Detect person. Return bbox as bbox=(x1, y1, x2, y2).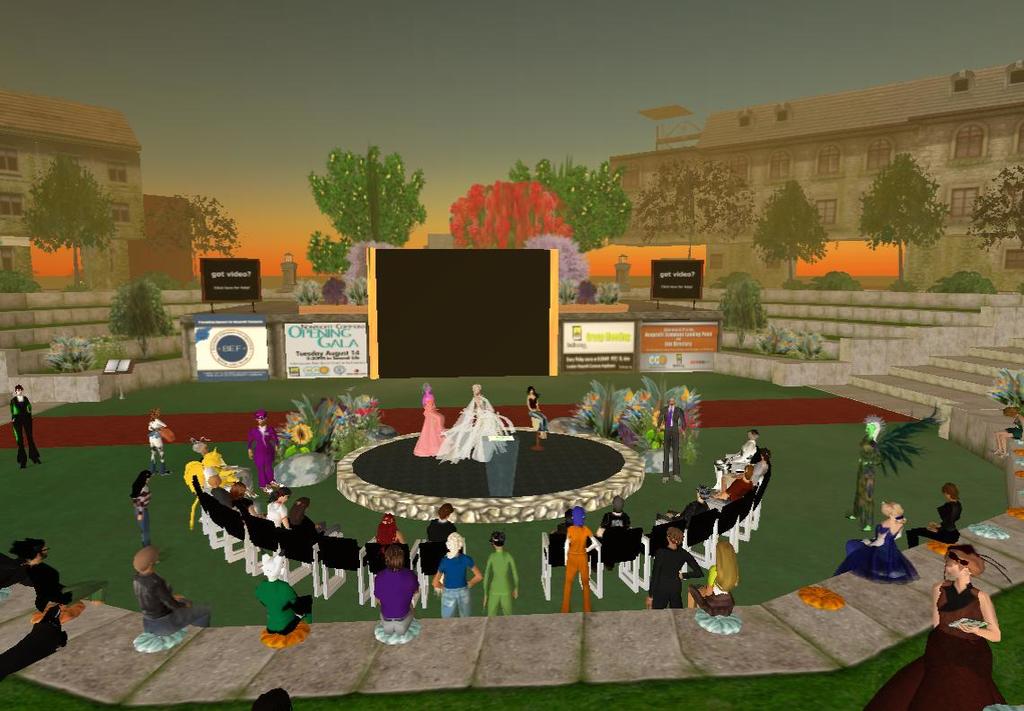
bbox=(861, 542, 1001, 710).
